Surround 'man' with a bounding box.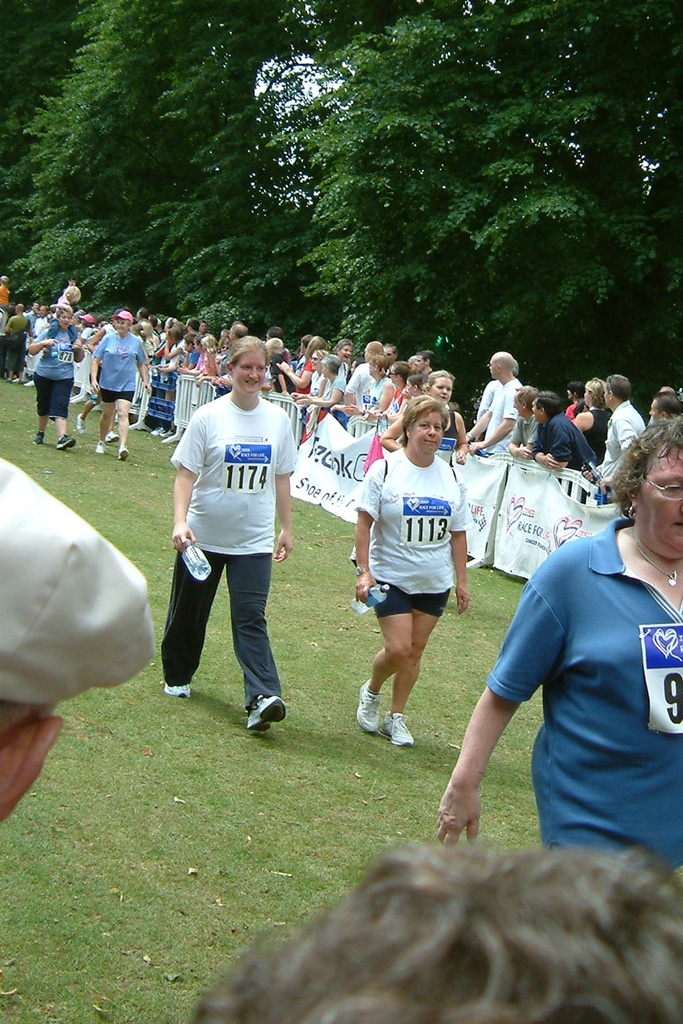
l=187, t=838, r=682, b=1023.
